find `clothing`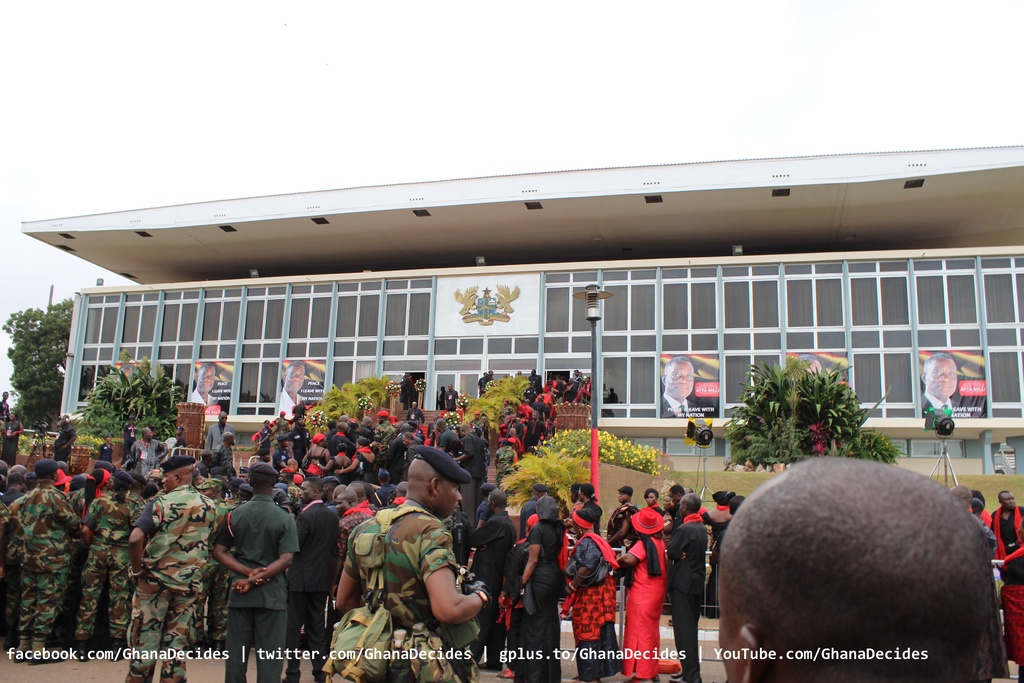
<bbox>0, 397, 10, 425</bbox>
